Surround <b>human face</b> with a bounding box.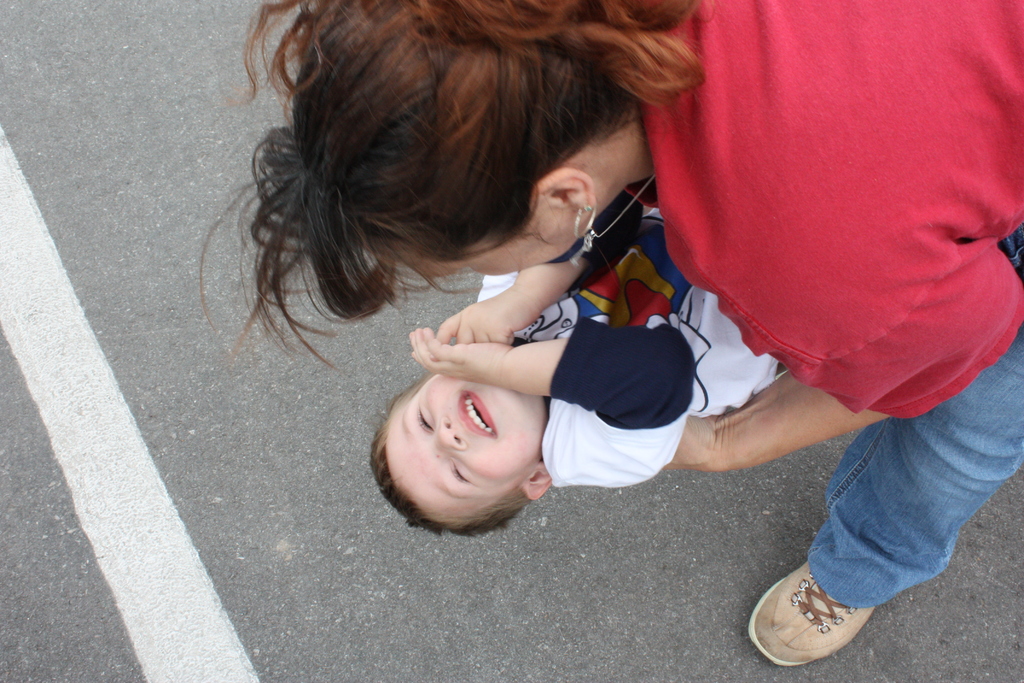
(390, 370, 518, 508).
